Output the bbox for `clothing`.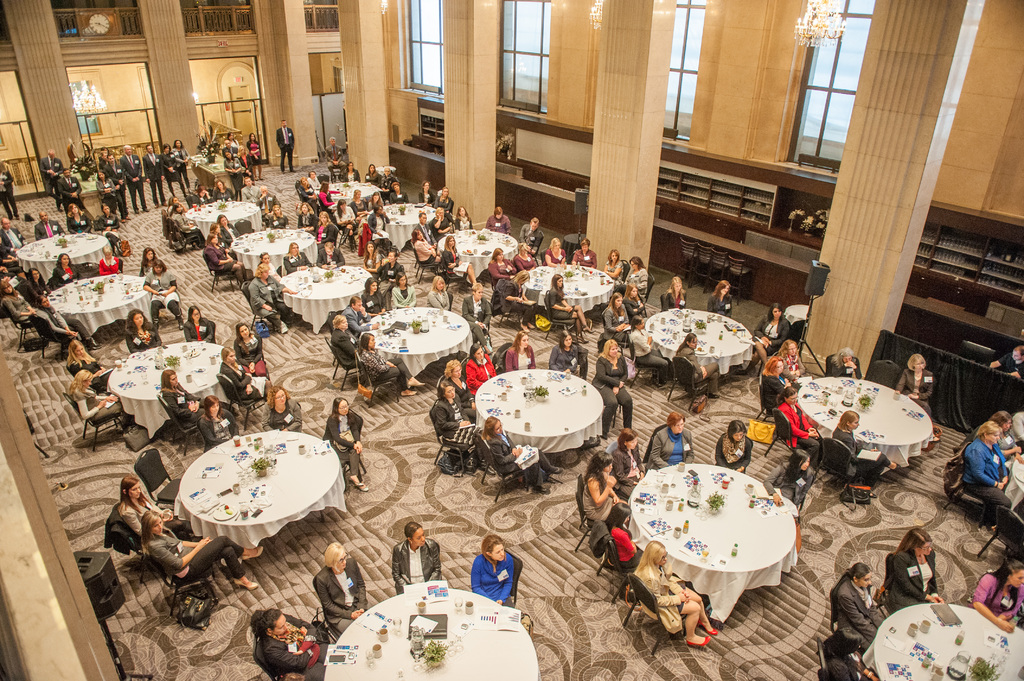
(762,369,786,418).
